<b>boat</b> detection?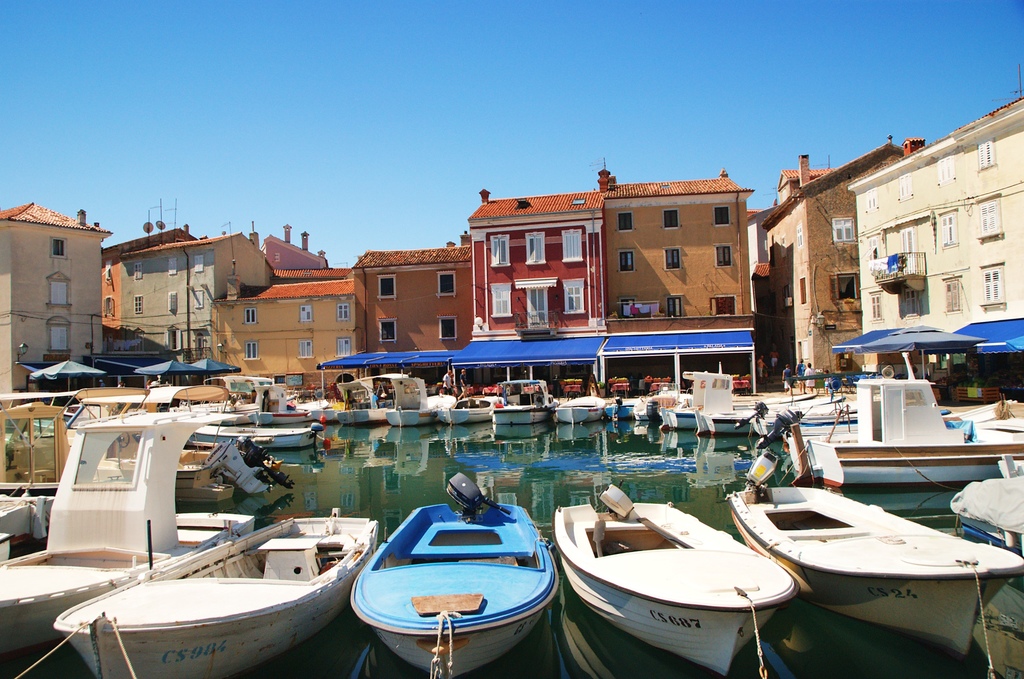
[x1=236, y1=384, x2=314, y2=427]
